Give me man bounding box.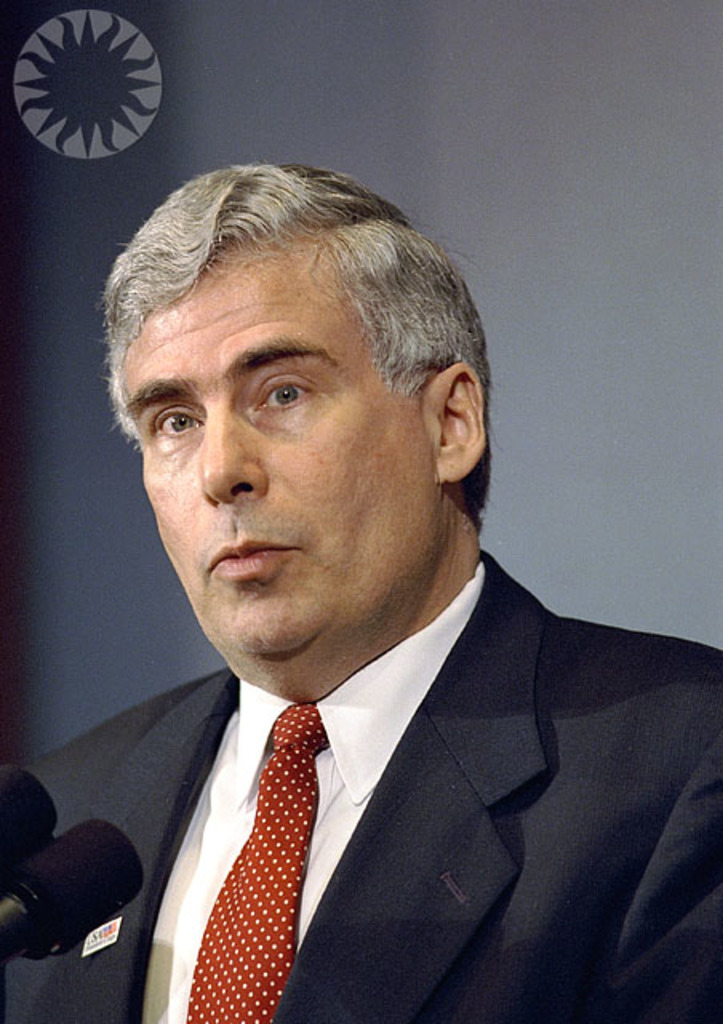
<bbox>11, 197, 712, 1006</bbox>.
